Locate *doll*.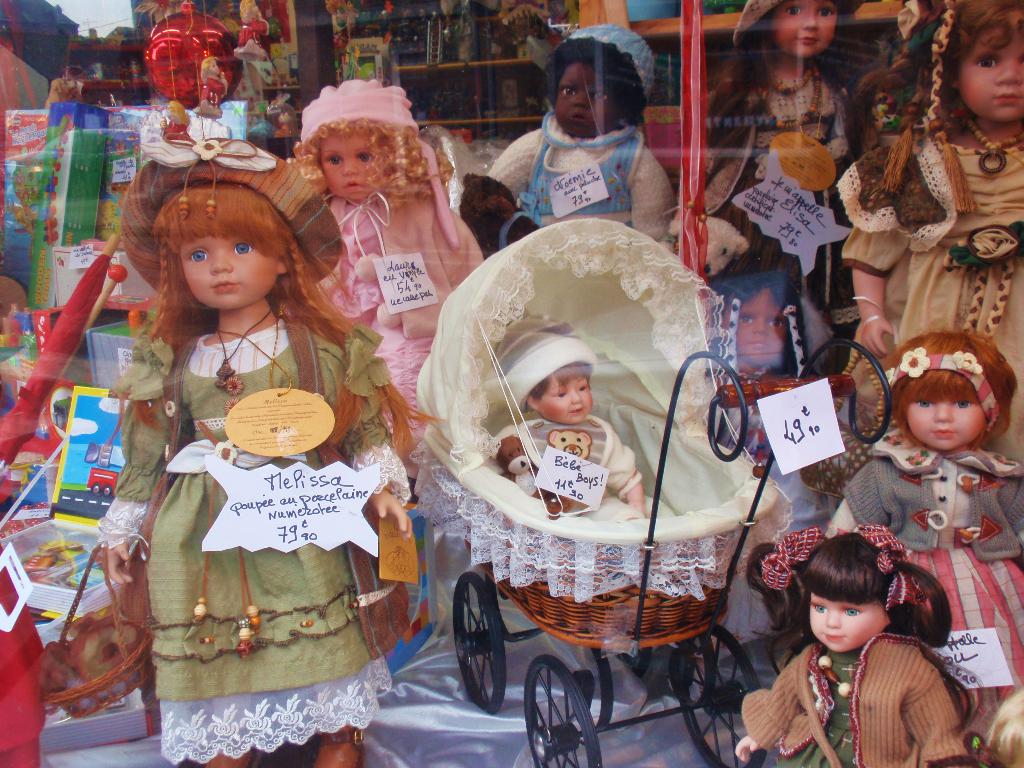
Bounding box: bbox(731, 528, 980, 766).
